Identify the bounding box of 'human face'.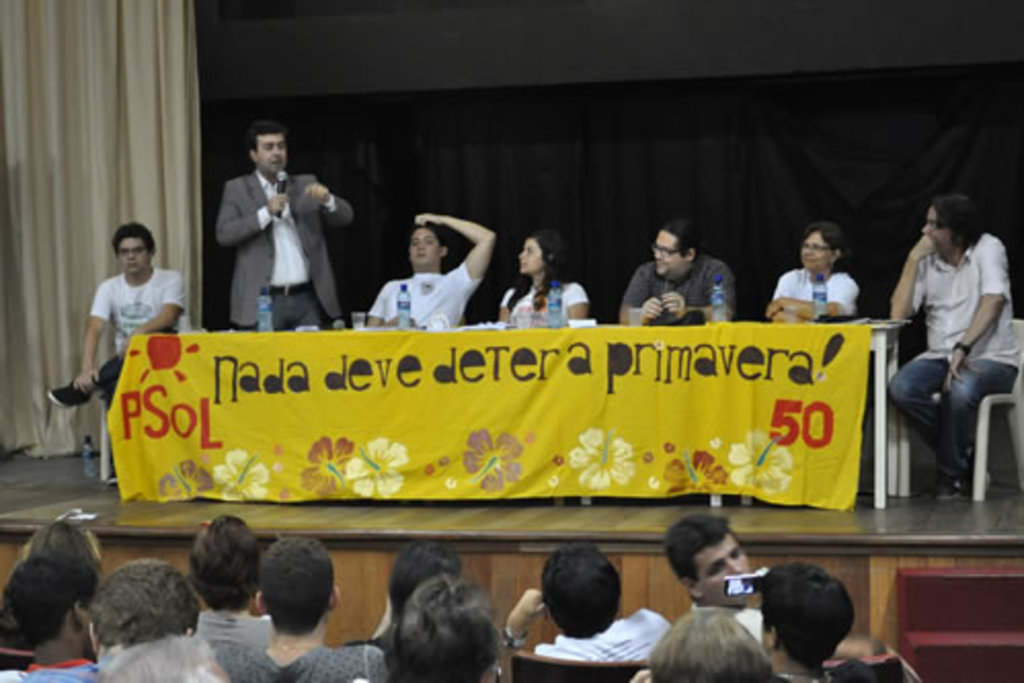
(left=800, top=236, right=831, bottom=269).
